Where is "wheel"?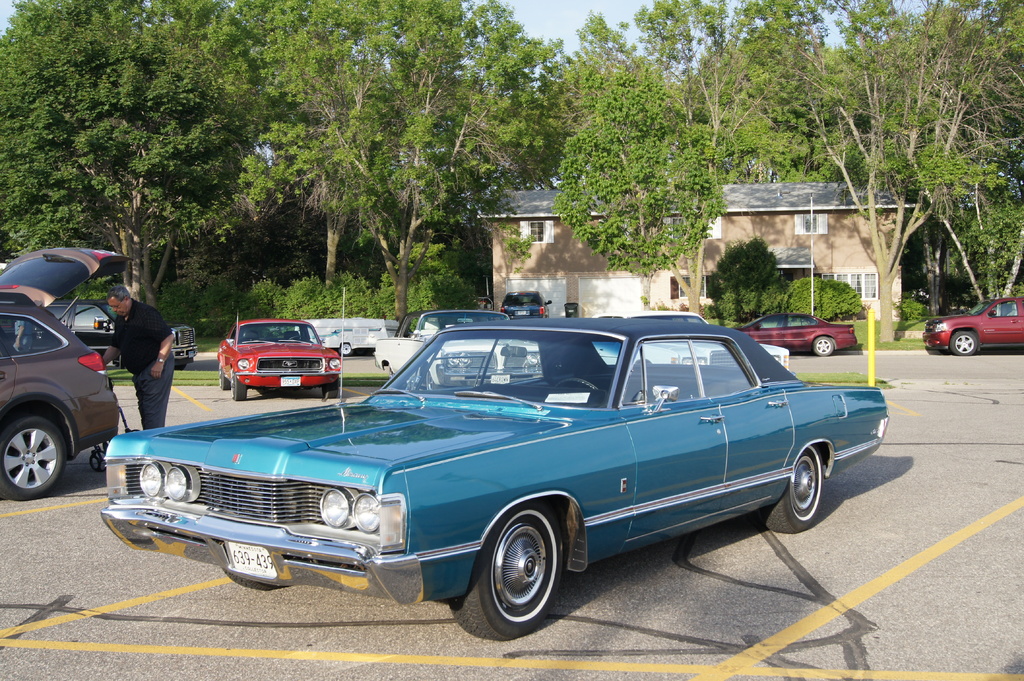
426/370/436/390.
